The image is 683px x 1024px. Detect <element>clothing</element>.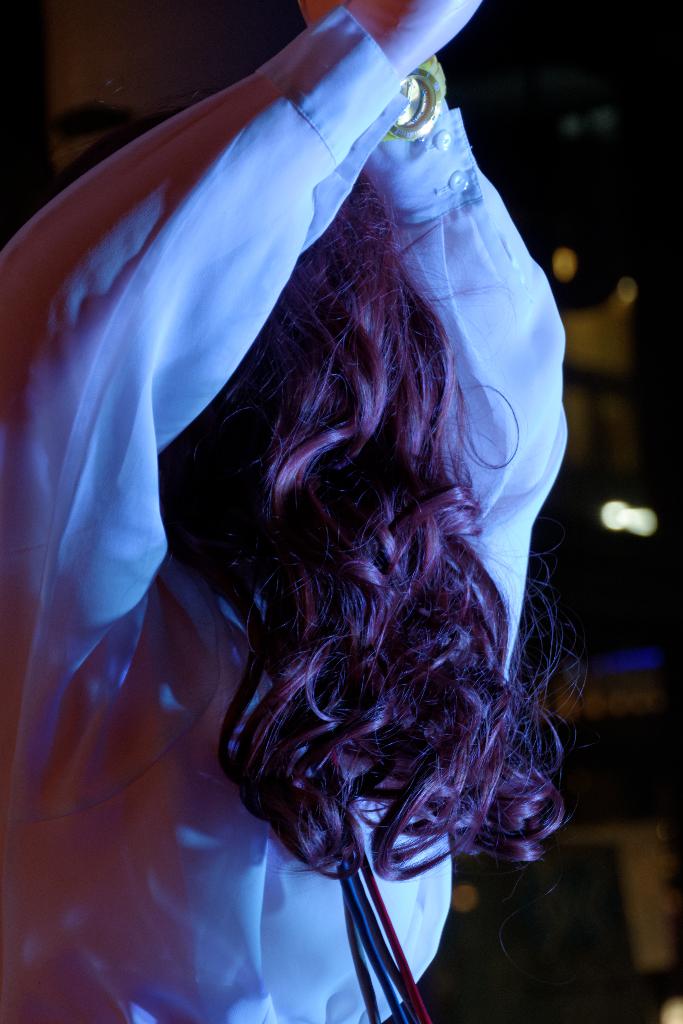
Detection: 74, 24, 584, 952.
